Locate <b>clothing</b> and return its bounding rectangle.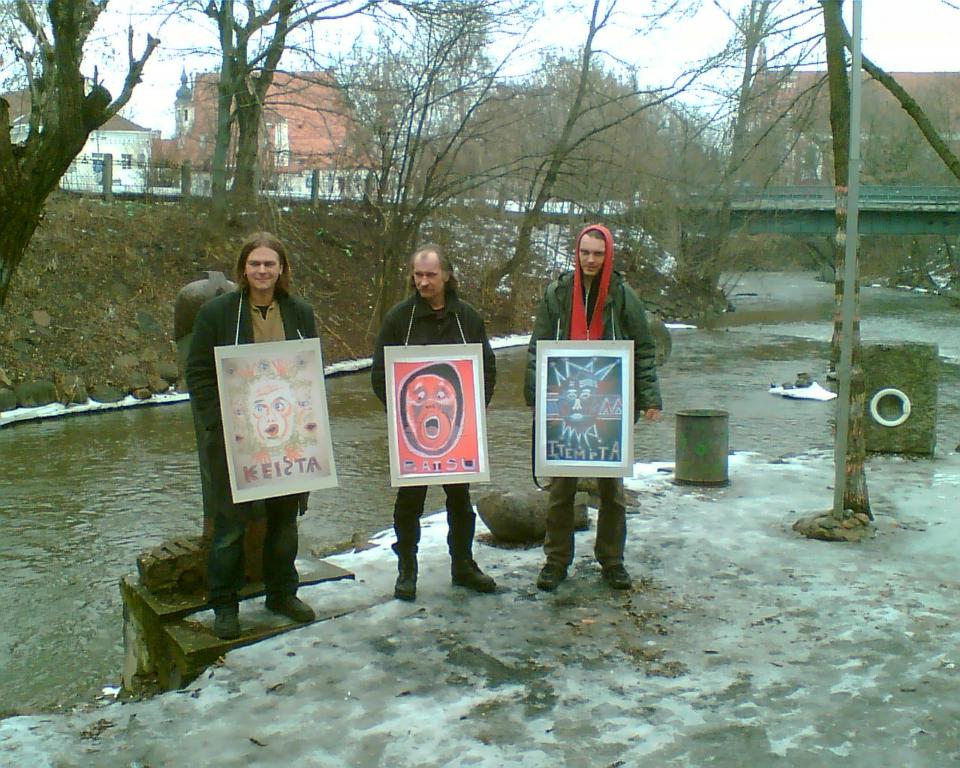
bbox=(371, 291, 497, 563).
